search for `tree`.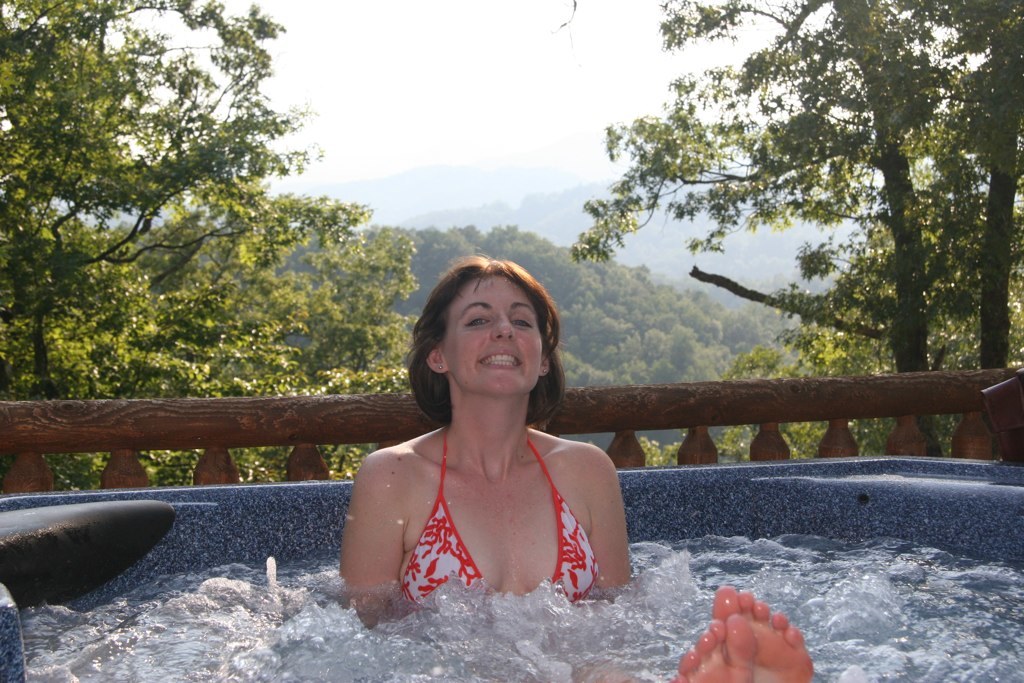
Found at <region>571, 0, 1023, 466</region>.
